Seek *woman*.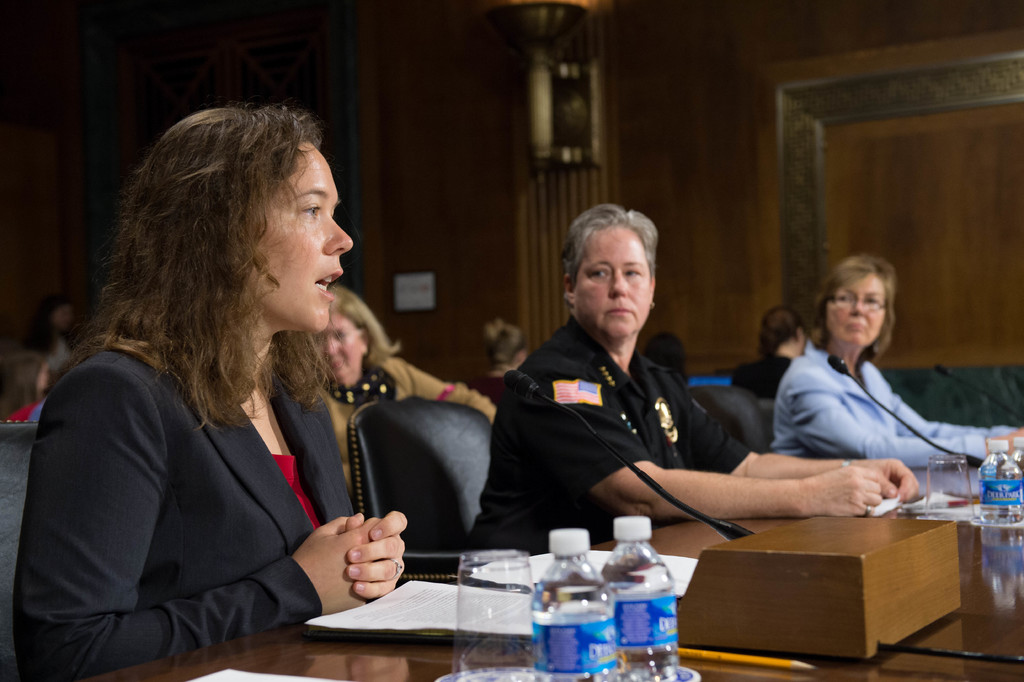
BBox(462, 197, 913, 560).
